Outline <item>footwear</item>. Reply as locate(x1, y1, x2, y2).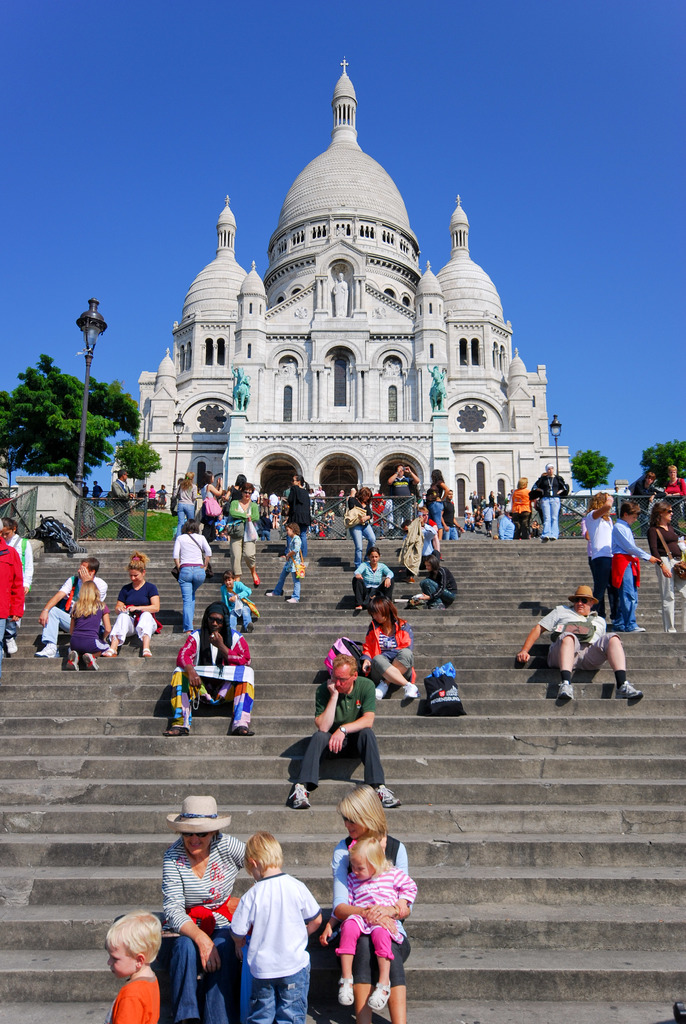
locate(402, 686, 420, 700).
